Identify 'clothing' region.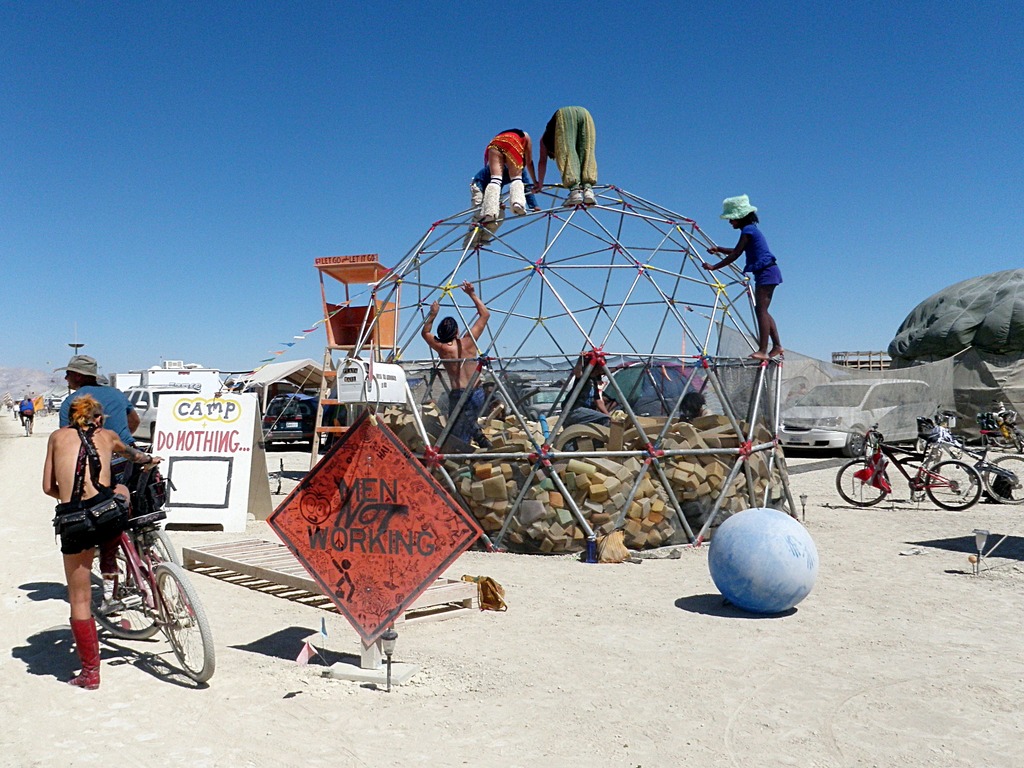
Region: 449/386/488/445.
